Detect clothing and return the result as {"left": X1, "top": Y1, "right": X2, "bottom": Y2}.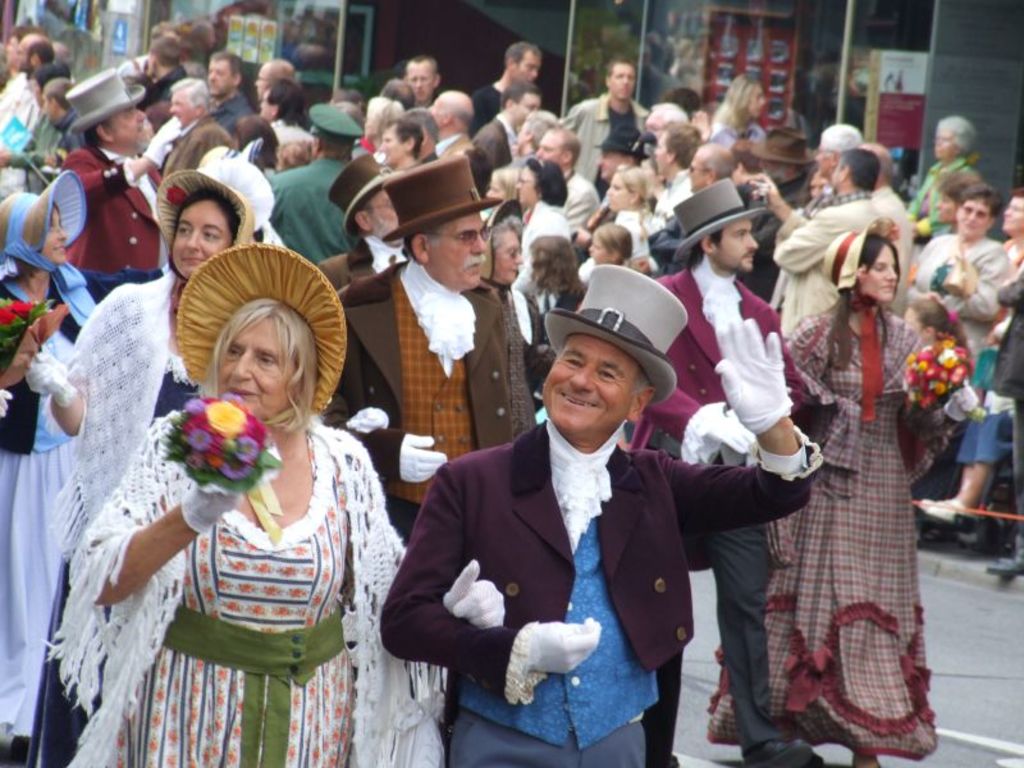
{"left": 710, "top": 123, "right": 763, "bottom": 148}.
